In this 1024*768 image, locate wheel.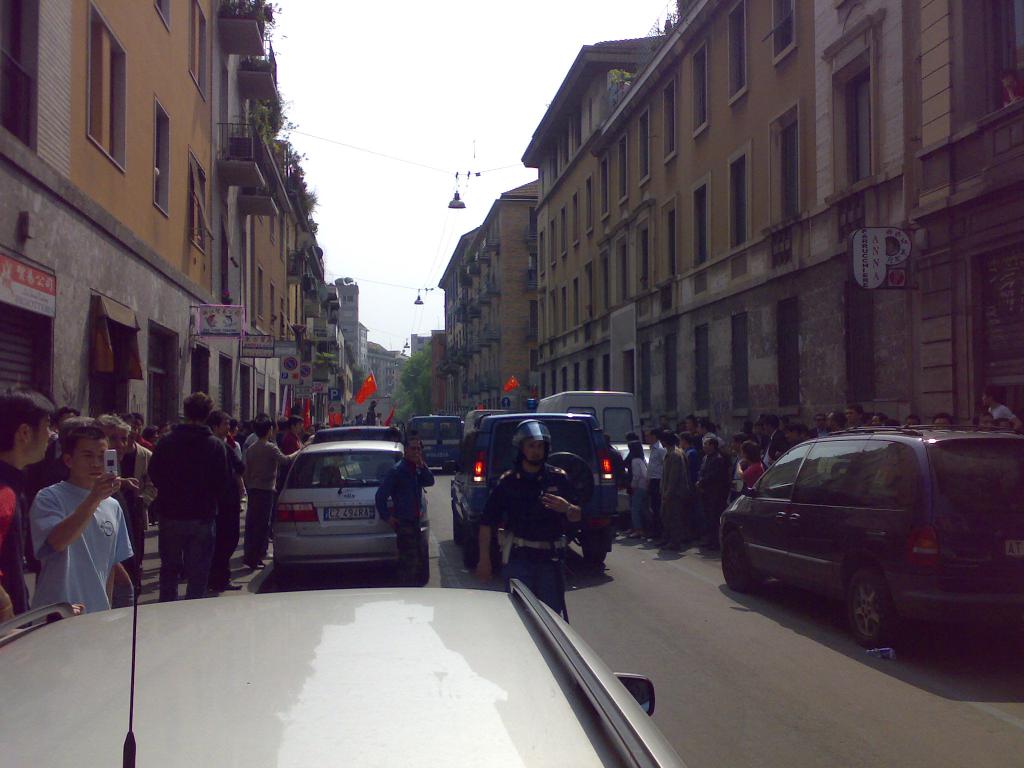
Bounding box: region(711, 531, 763, 591).
